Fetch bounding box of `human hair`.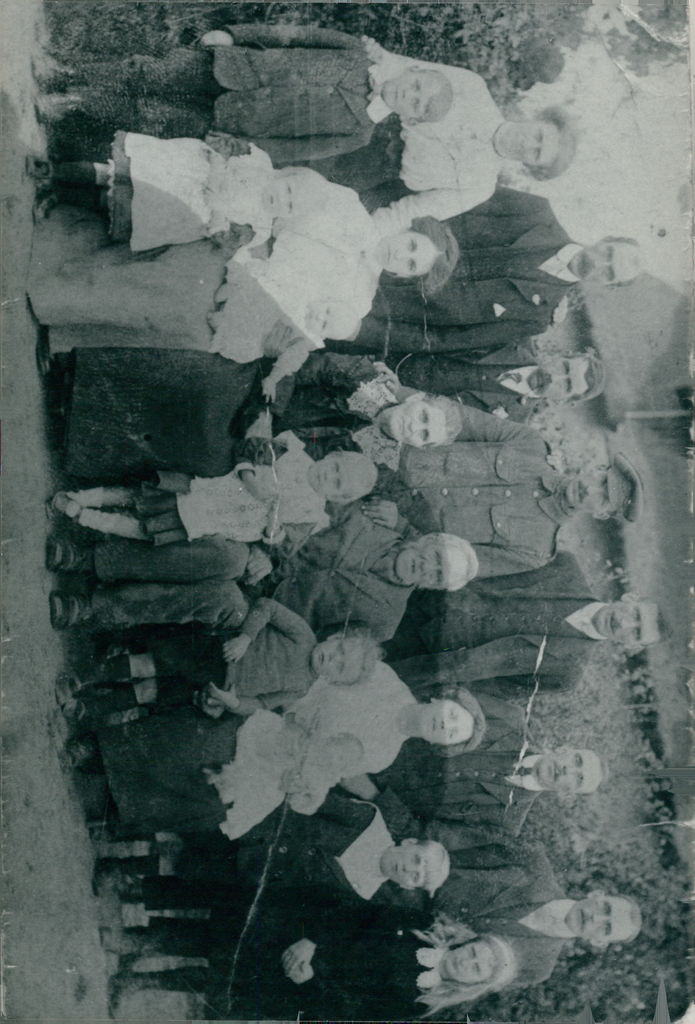
Bbox: [420,915,518,1014].
